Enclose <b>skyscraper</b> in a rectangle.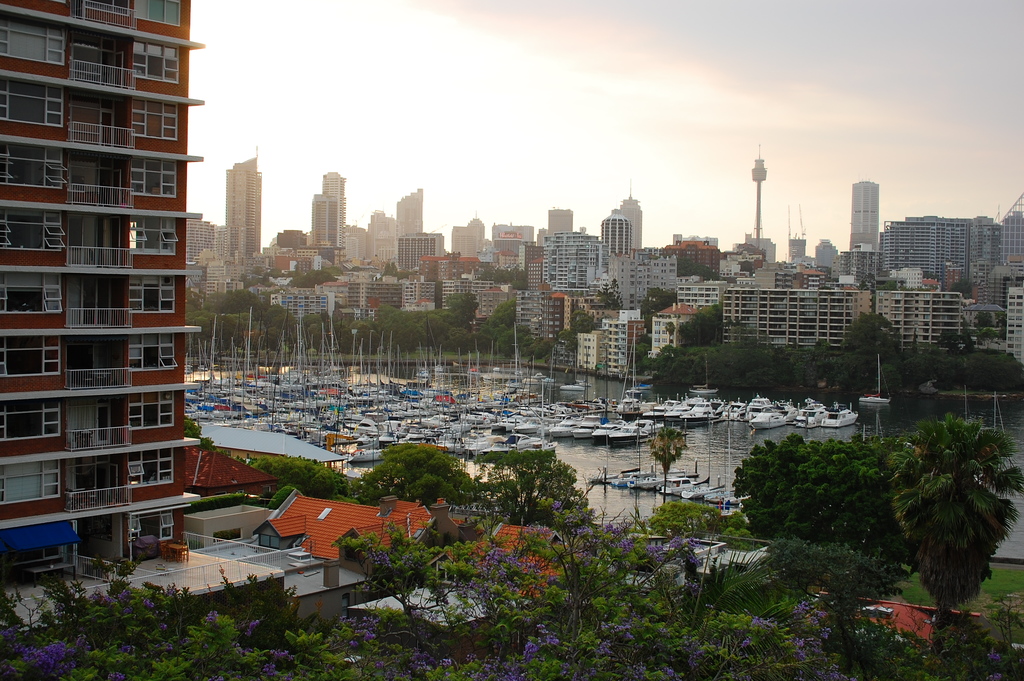
crop(853, 174, 881, 246).
